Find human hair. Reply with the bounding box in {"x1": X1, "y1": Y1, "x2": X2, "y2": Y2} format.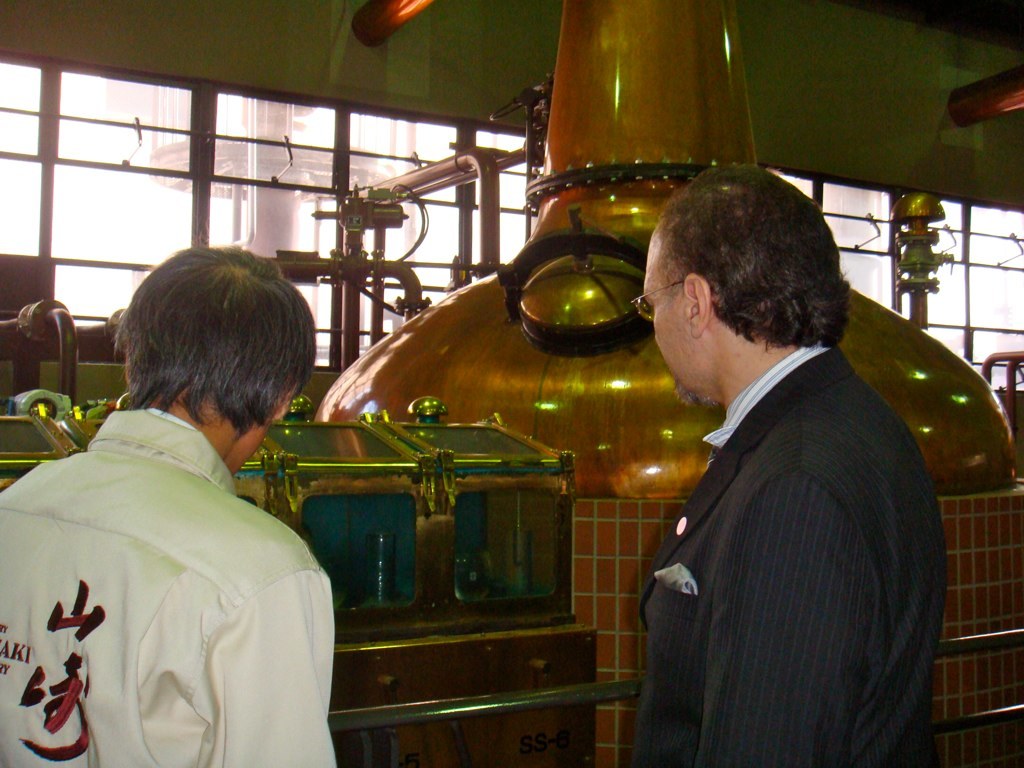
{"x1": 661, "y1": 152, "x2": 855, "y2": 377}.
